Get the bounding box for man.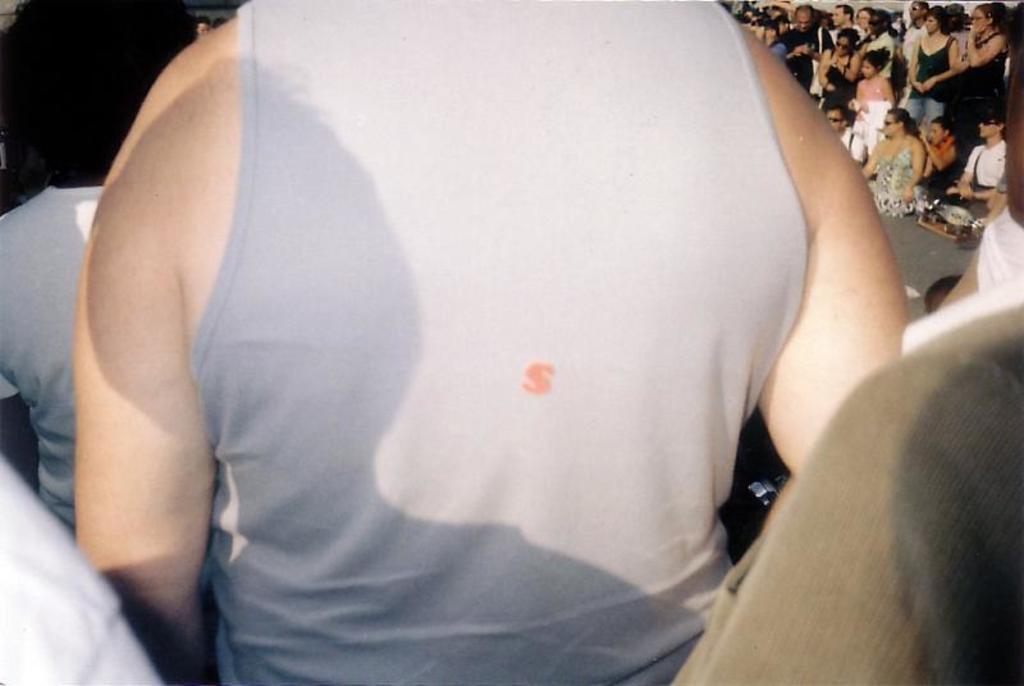
{"x1": 773, "y1": 0, "x2": 840, "y2": 93}.
